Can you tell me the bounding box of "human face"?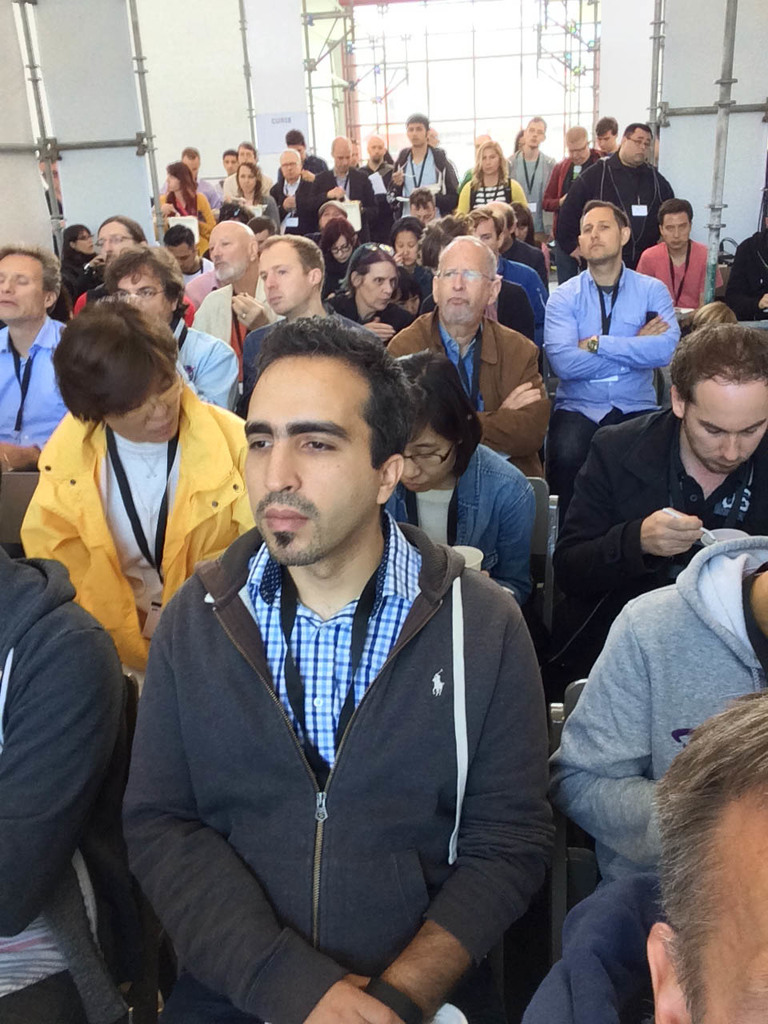
region(661, 210, 691, 250).
